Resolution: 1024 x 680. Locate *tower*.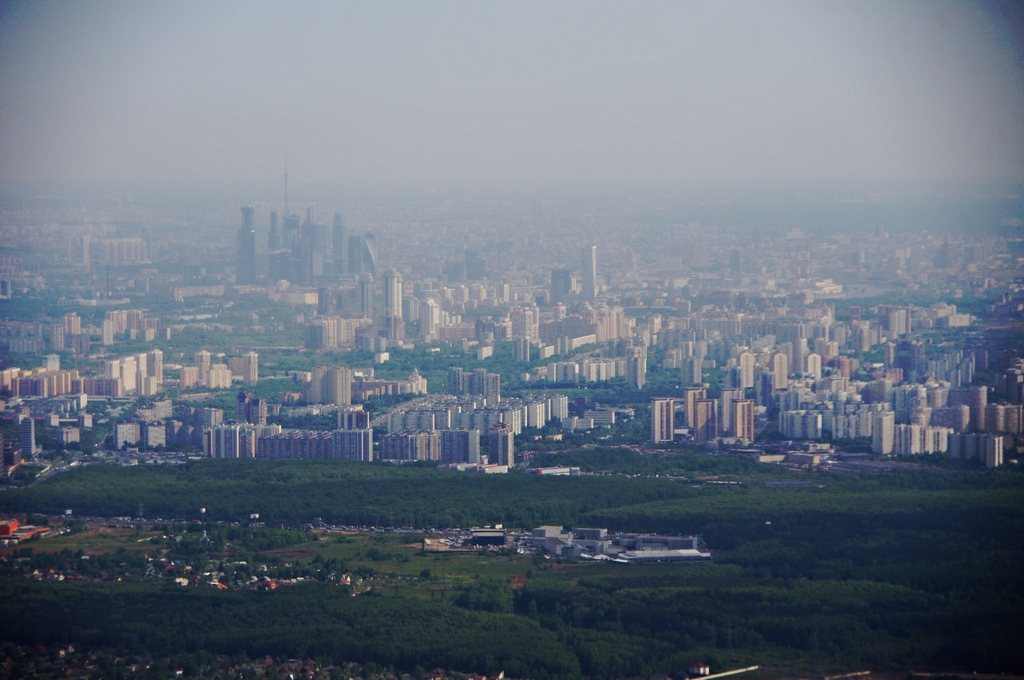
(x1=266, y1=168, x2=308, y2=279).
